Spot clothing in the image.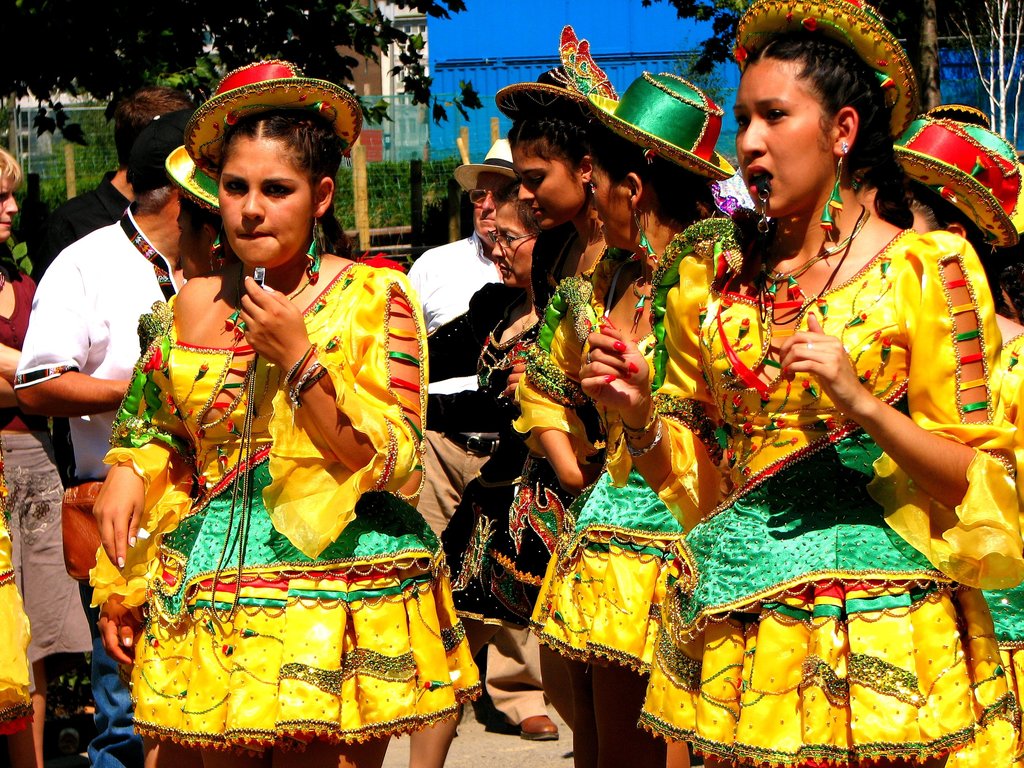
clothing found at <bbox>427, 281, 578, 633</bbox>.
